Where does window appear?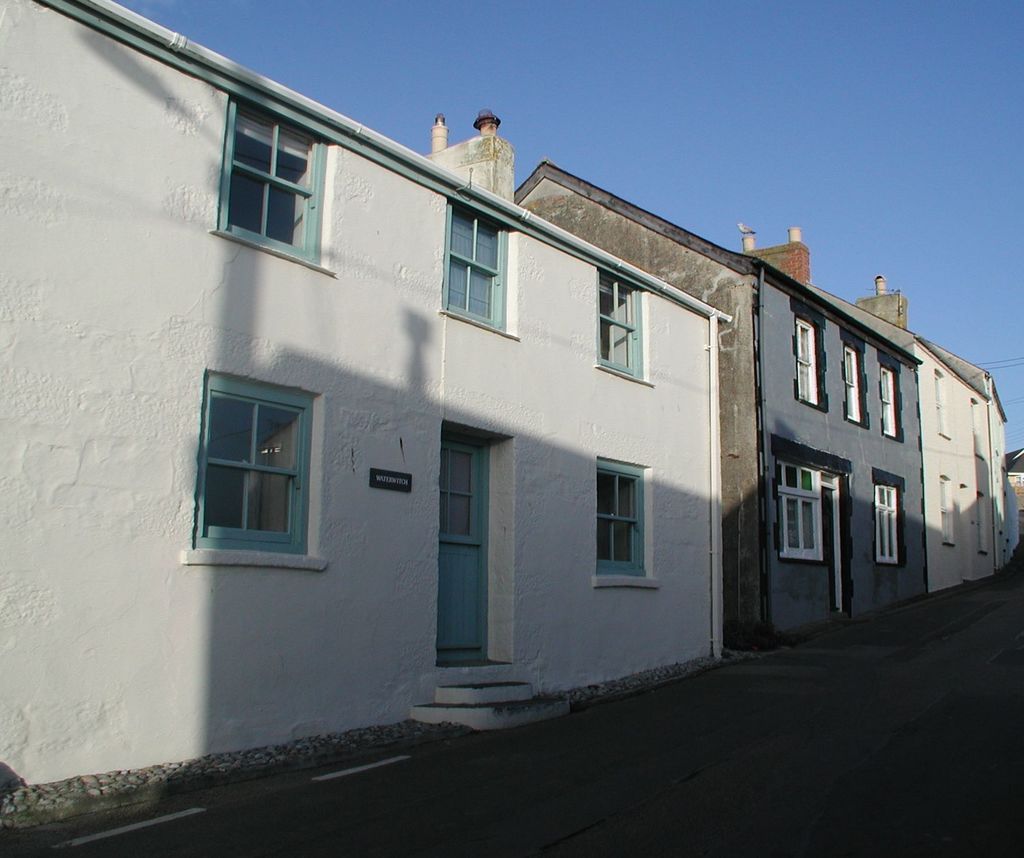
Appears at box=[778, 464, 824, 553].
